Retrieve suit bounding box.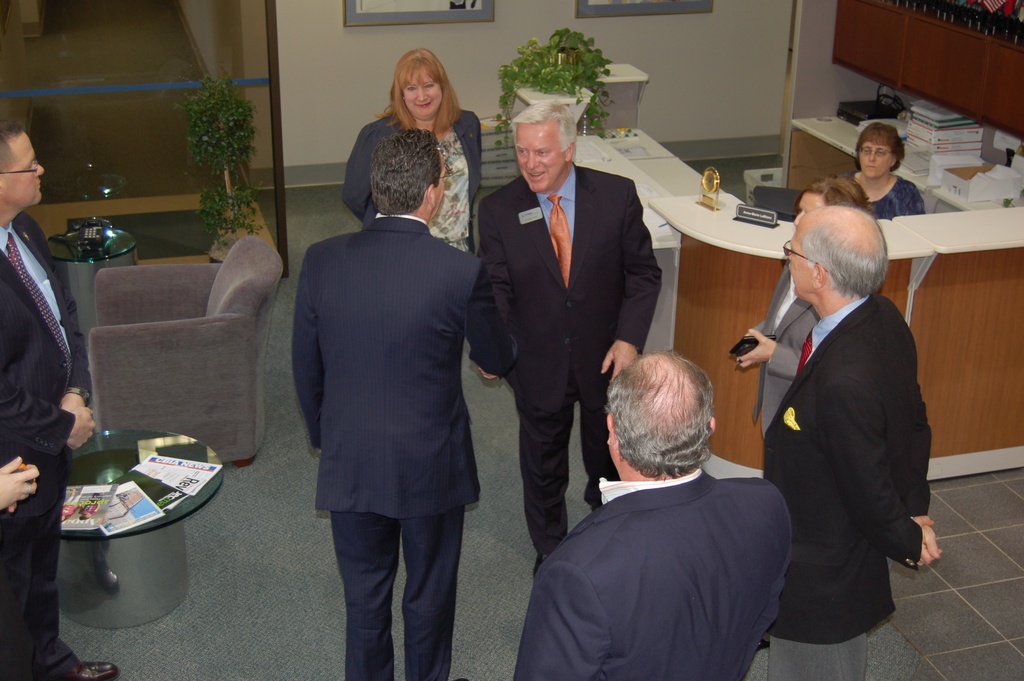
Bounding box: <region>337, 117, 488, 254</region>.
